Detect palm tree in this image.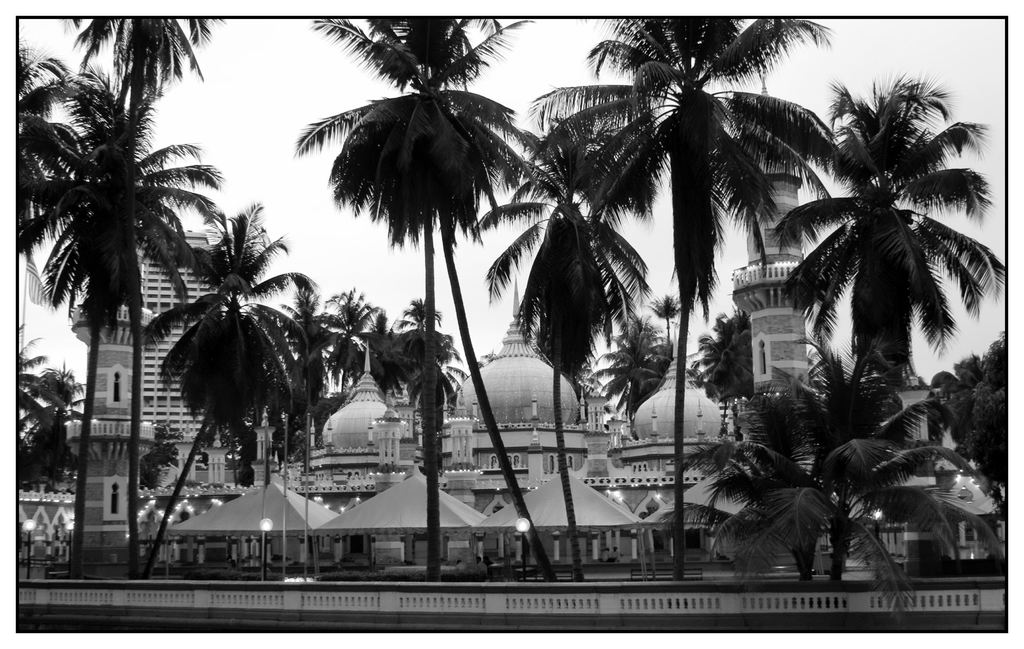
Detection: <region>469, 135, 649, 582</region>.
